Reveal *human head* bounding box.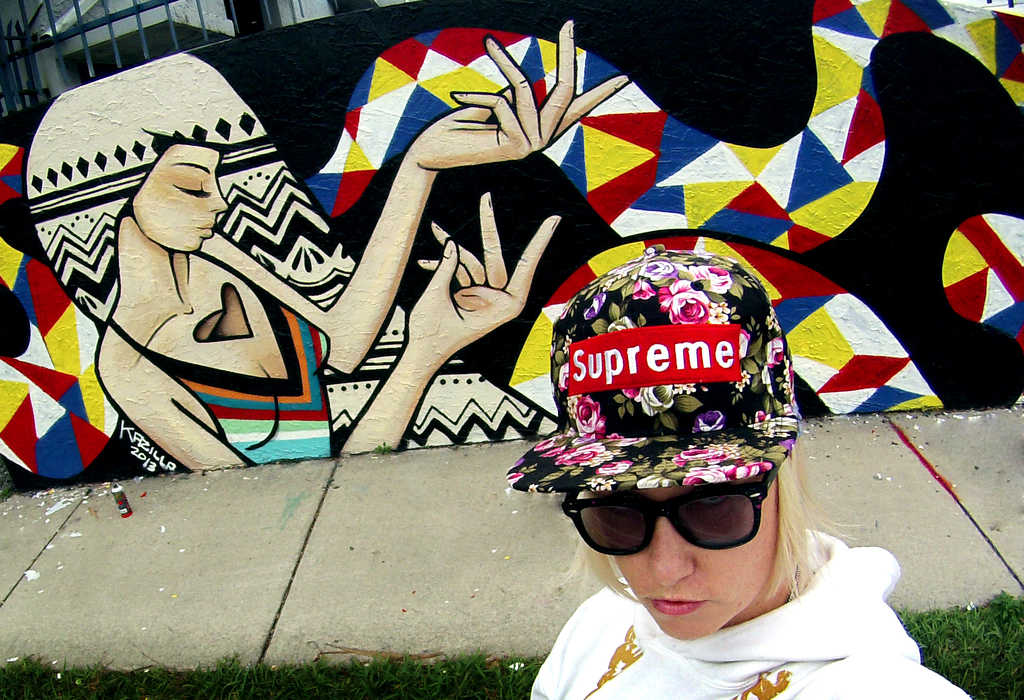
Revealed: bbox(22, 52, 259, 252).
